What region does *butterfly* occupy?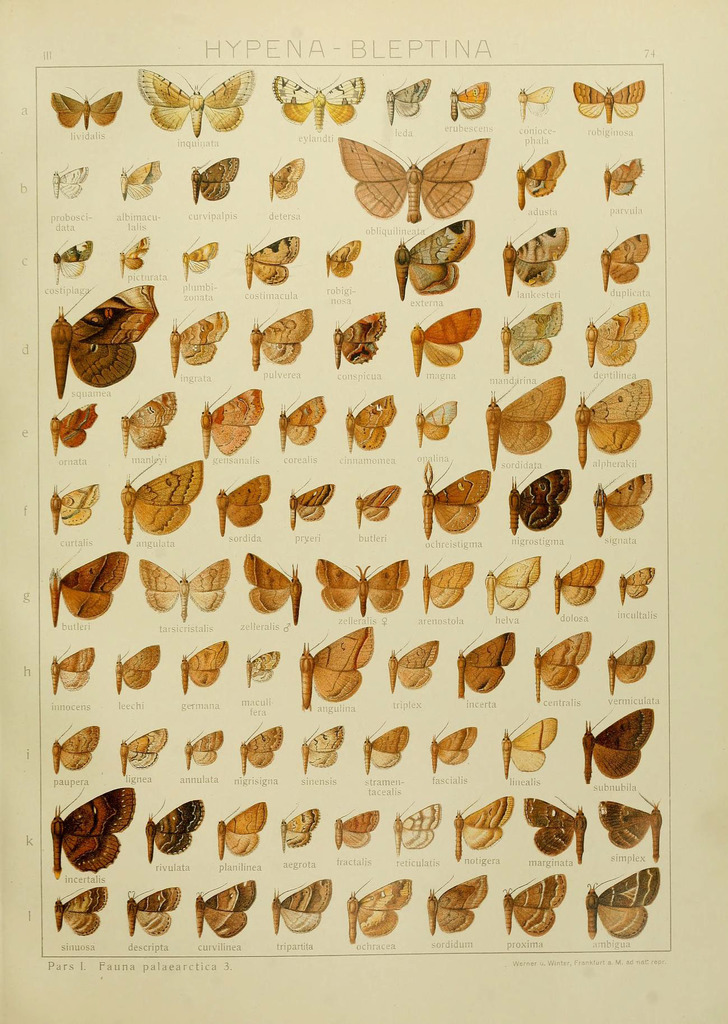
448,70,491,120.
